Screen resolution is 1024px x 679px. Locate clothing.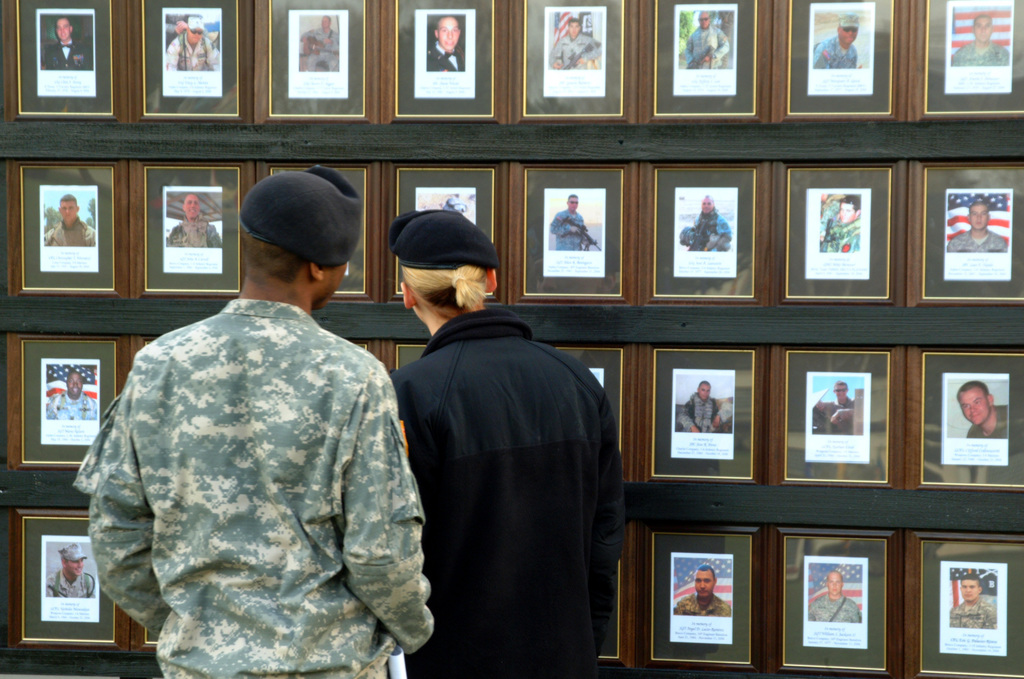
{"x1": 673, "y1": 590, "x2": 730, "y2": 620}.
